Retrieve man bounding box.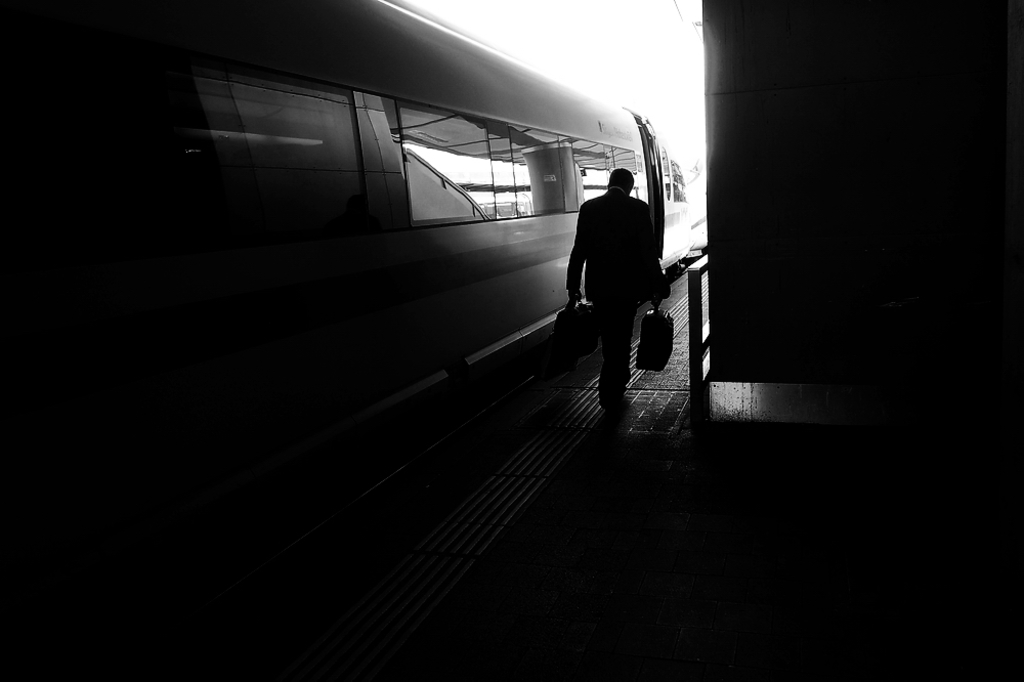
Bounding box: {"x1": 569, "y1": 151, "x2": 673, "y2": 395}.
